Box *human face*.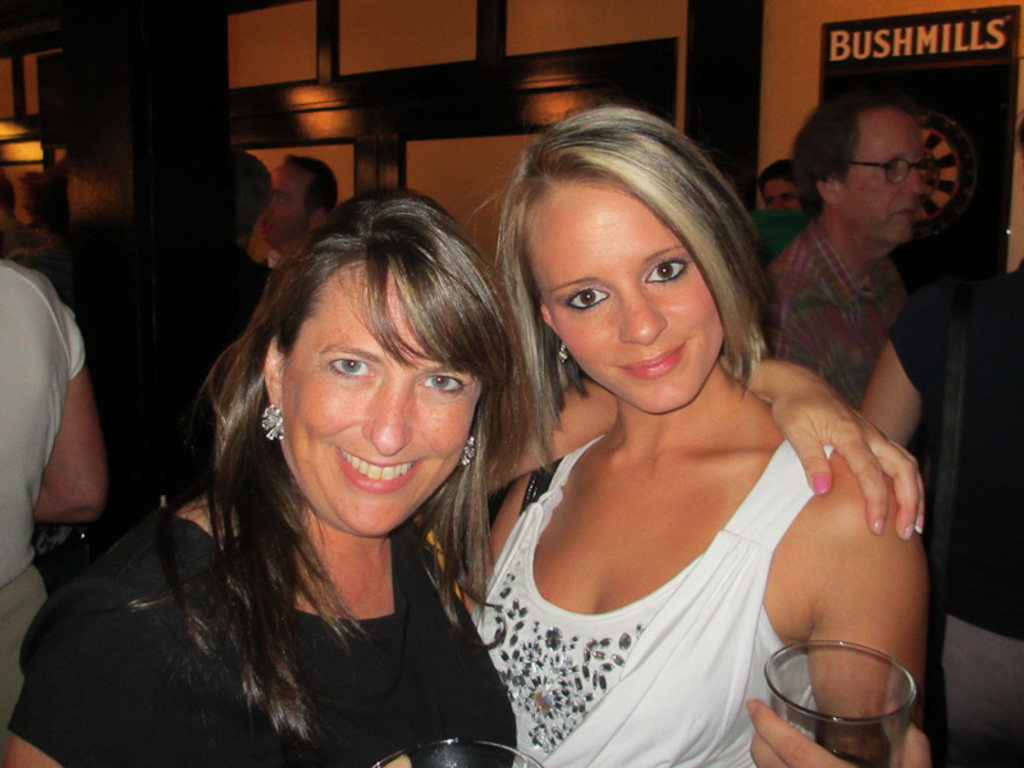
531 184 724 408.
